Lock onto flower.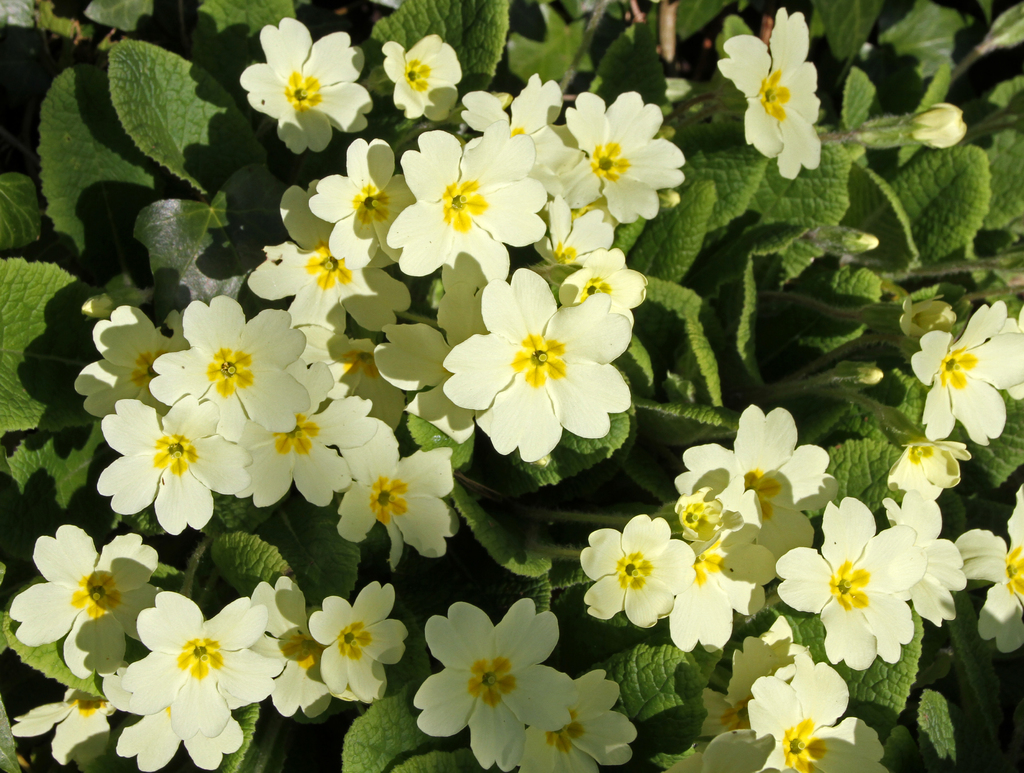
Locked: (left=715, top=655, right=893, bottom=772).
